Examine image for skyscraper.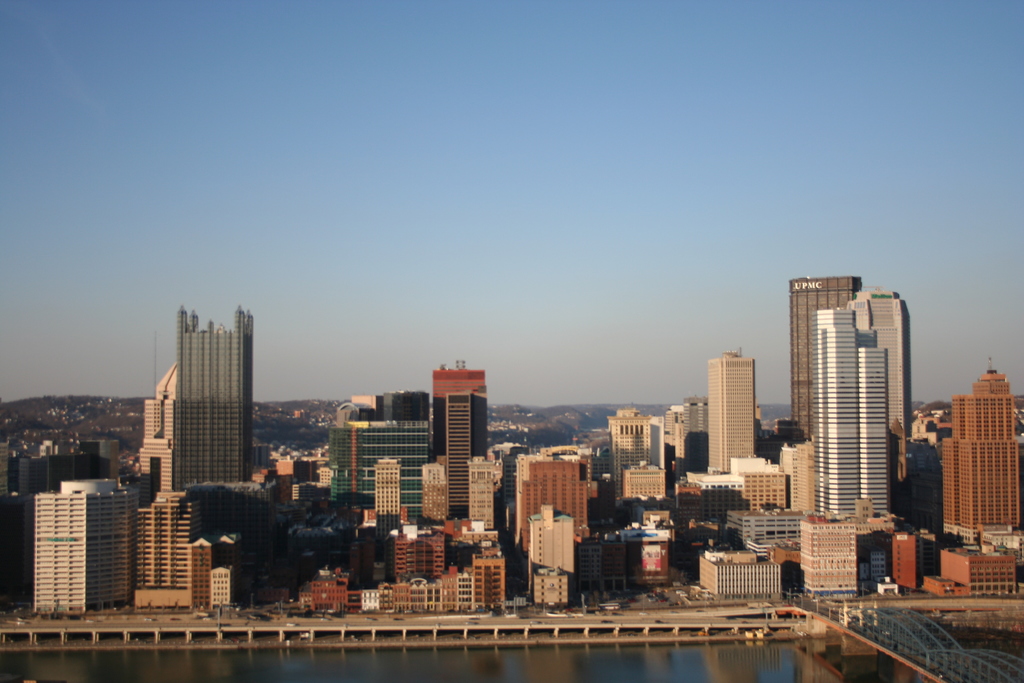
Examination result: rect(390, 527, 417, 589).
